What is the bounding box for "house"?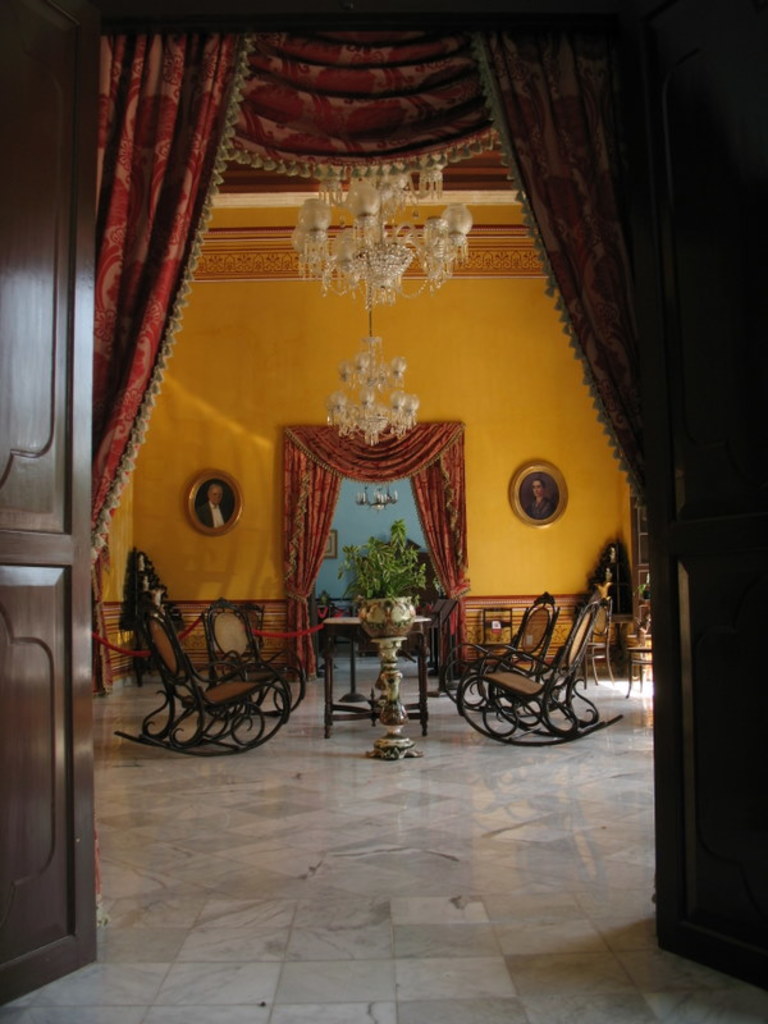
[x1=0, y1=0, x2=767, y2=1023].
